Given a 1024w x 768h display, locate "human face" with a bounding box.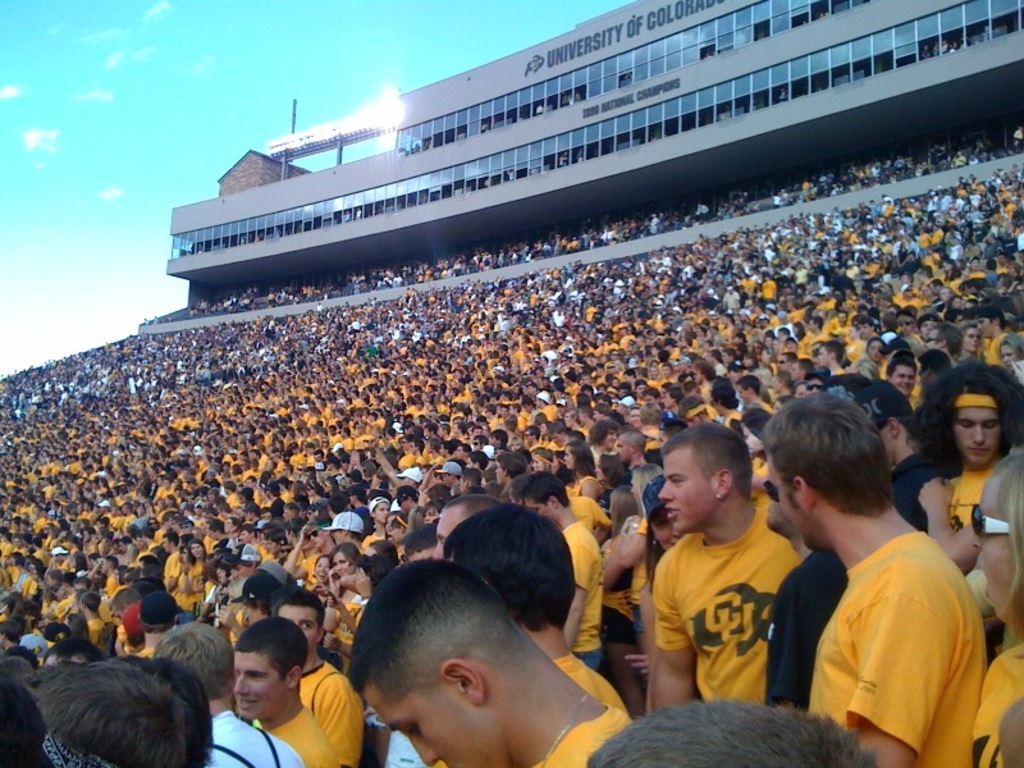
Located: select_region(879, 425, 891, 468).
